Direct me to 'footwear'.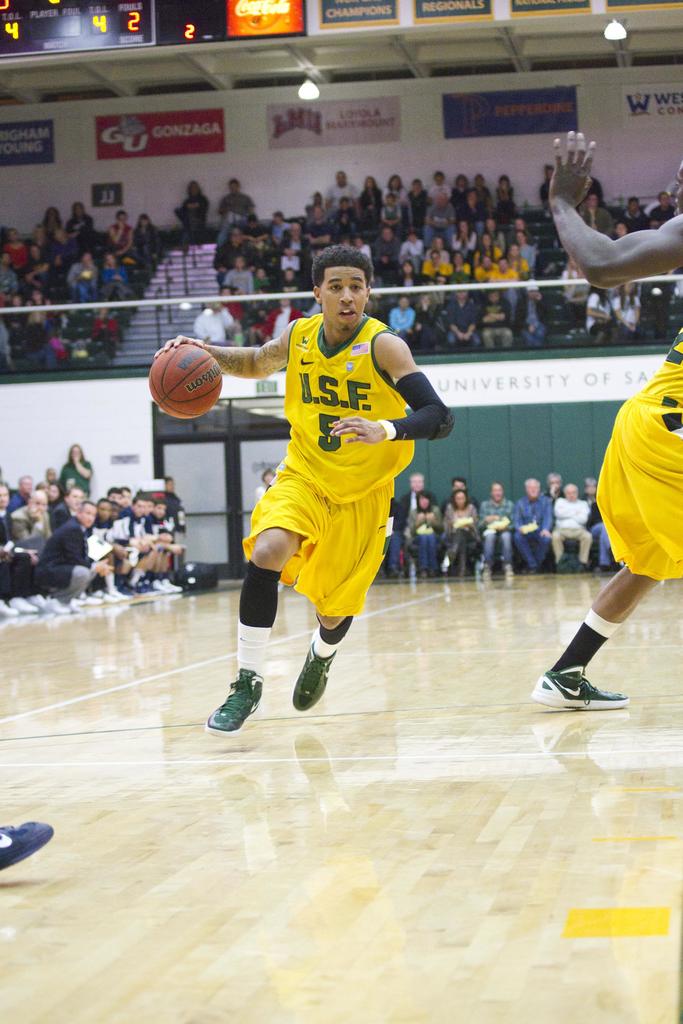
Direction: crop(292, 641, 347, 710).
